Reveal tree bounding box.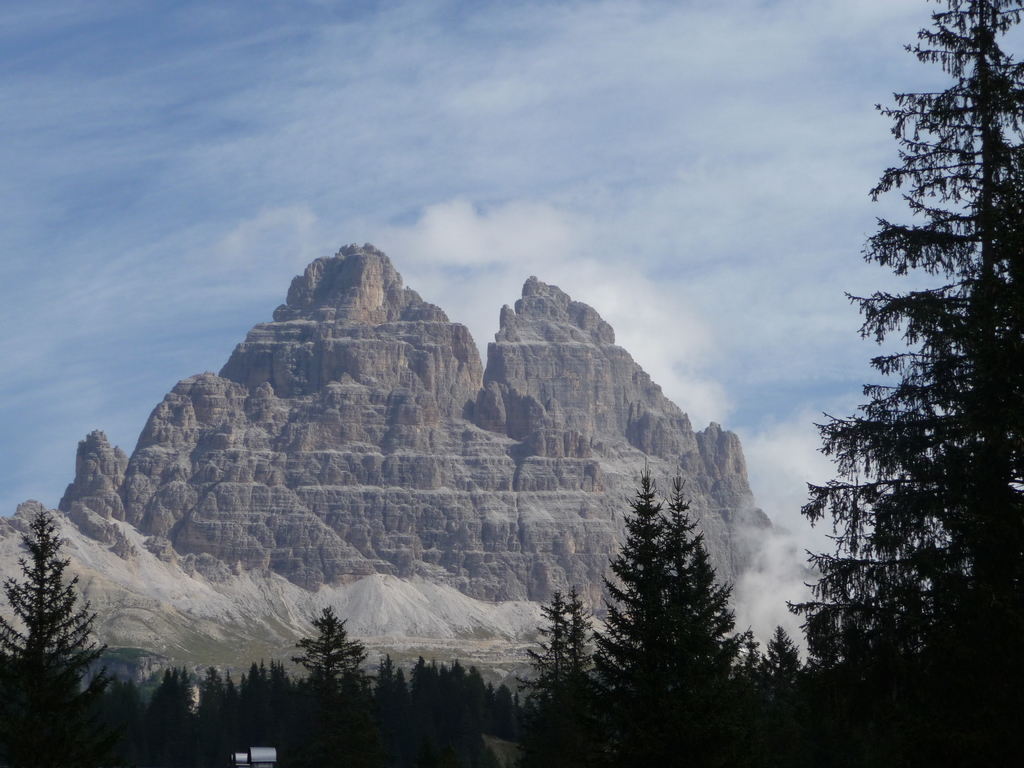
Revealed: 758/0/1023/767.
